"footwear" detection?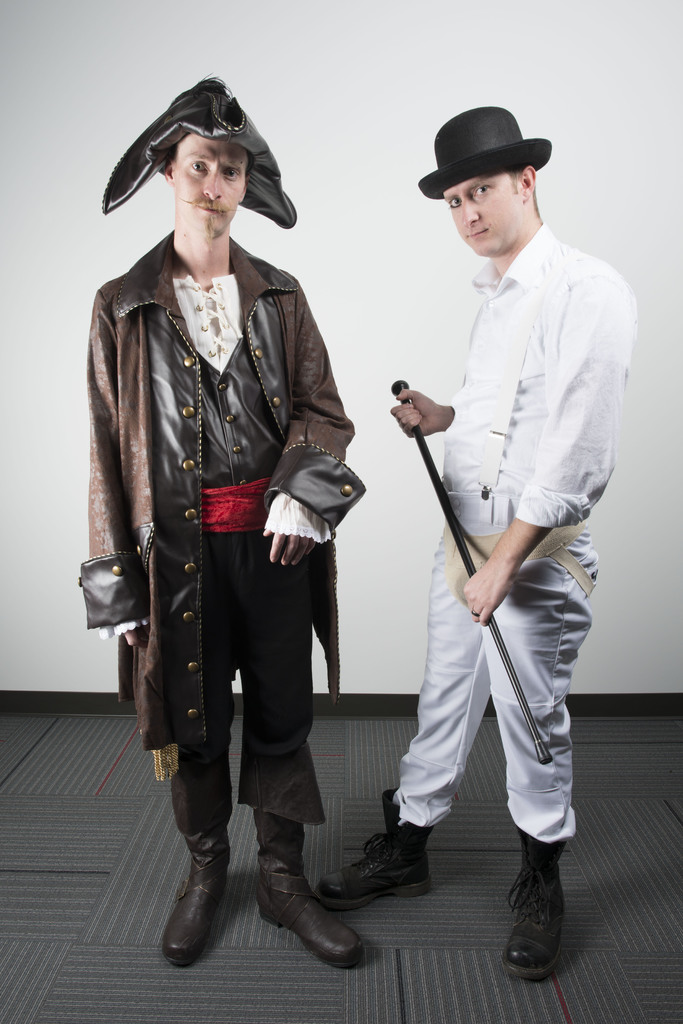
{"x1": 506, "y1": 829, "x2": 565, "y2": 973}
